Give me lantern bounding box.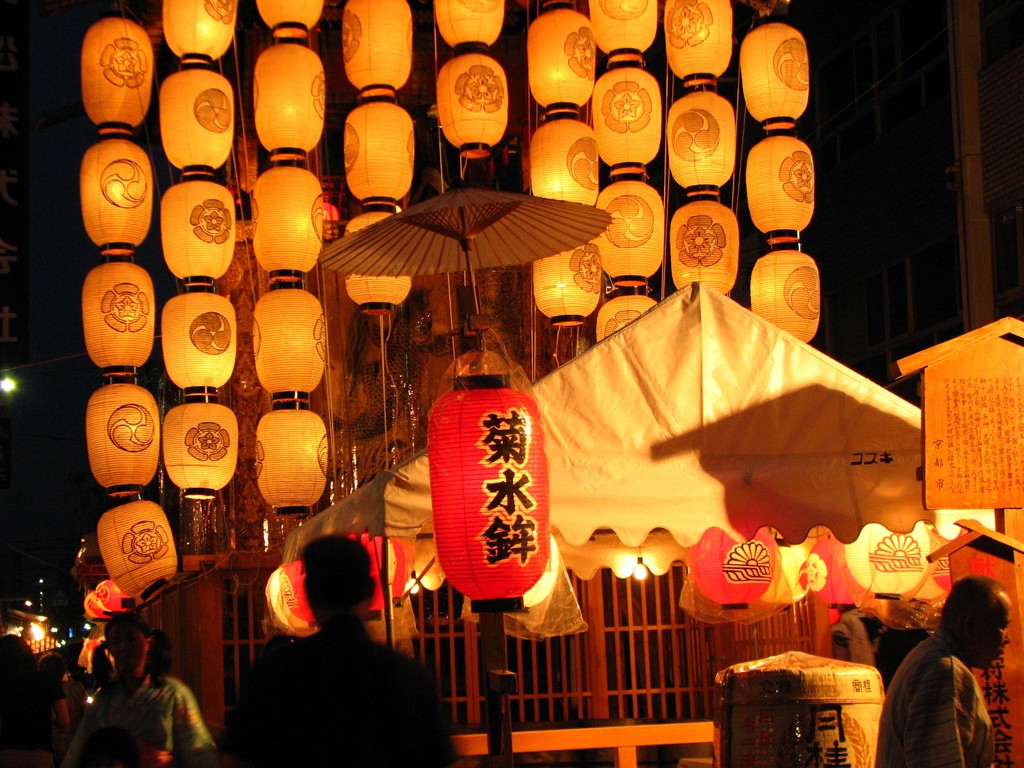
bbox=(81, 253, 153, 383).
